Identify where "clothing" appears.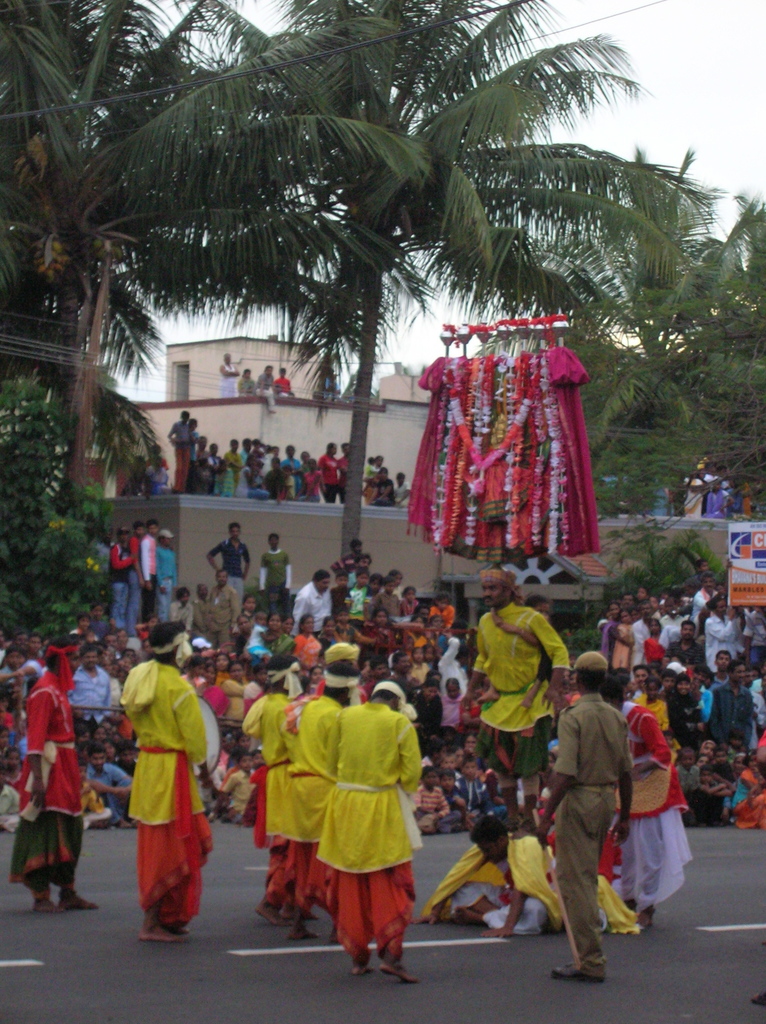
Appears at box(623, 617, 664, 652).
